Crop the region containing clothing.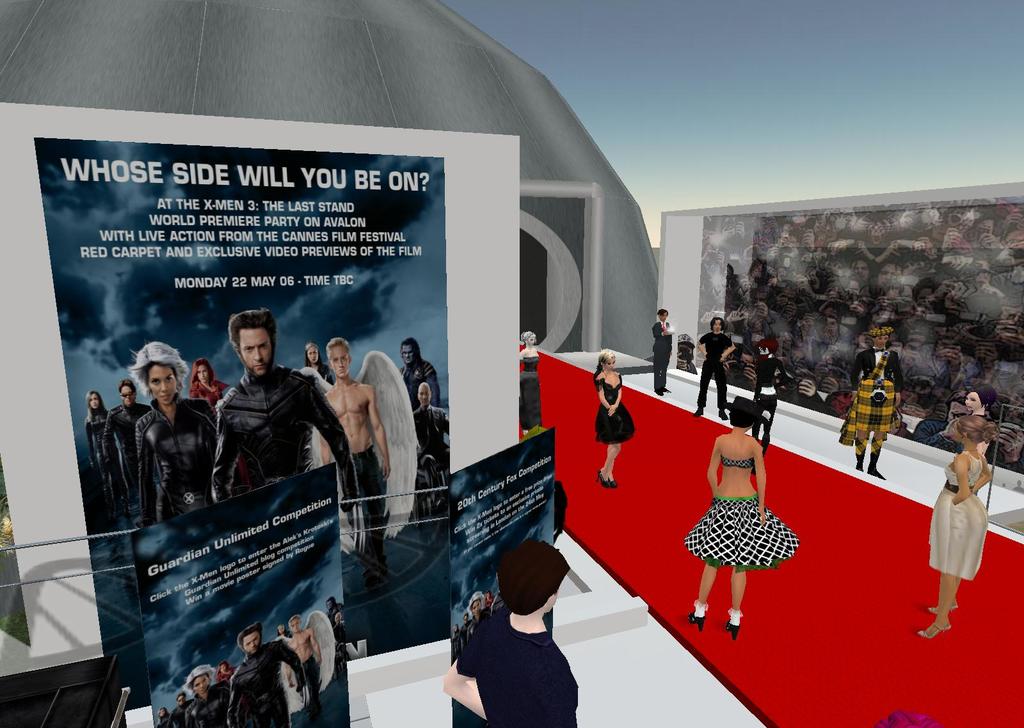
Crop region: [x1=453, y1=608, x2=580, y2=727].
